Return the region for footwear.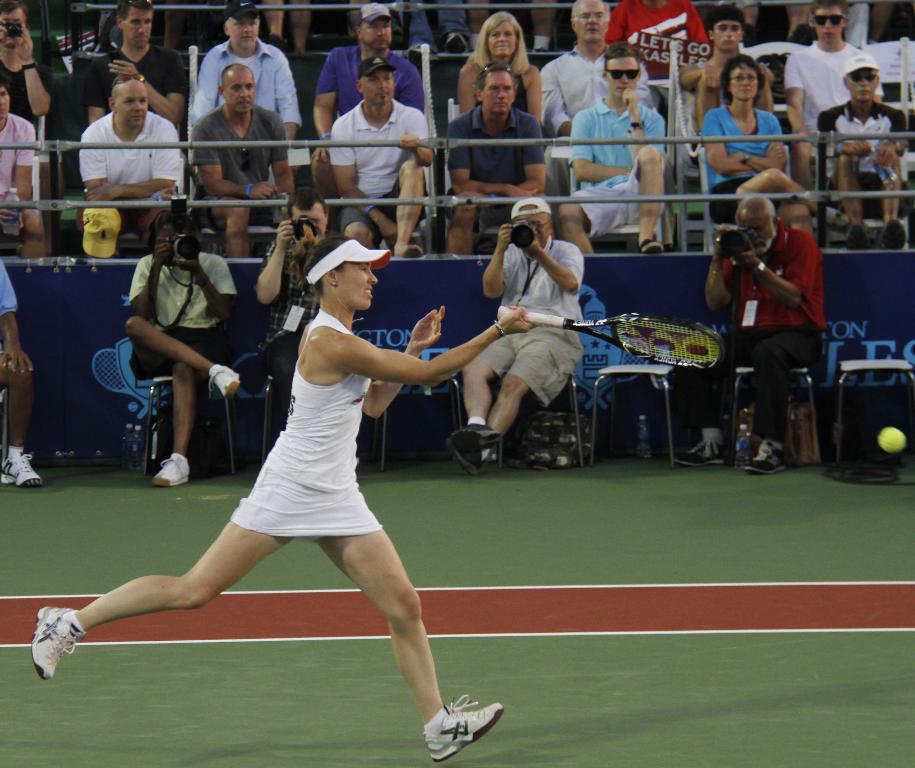
(x1=457, y1=417, x2=511, y2=447).
